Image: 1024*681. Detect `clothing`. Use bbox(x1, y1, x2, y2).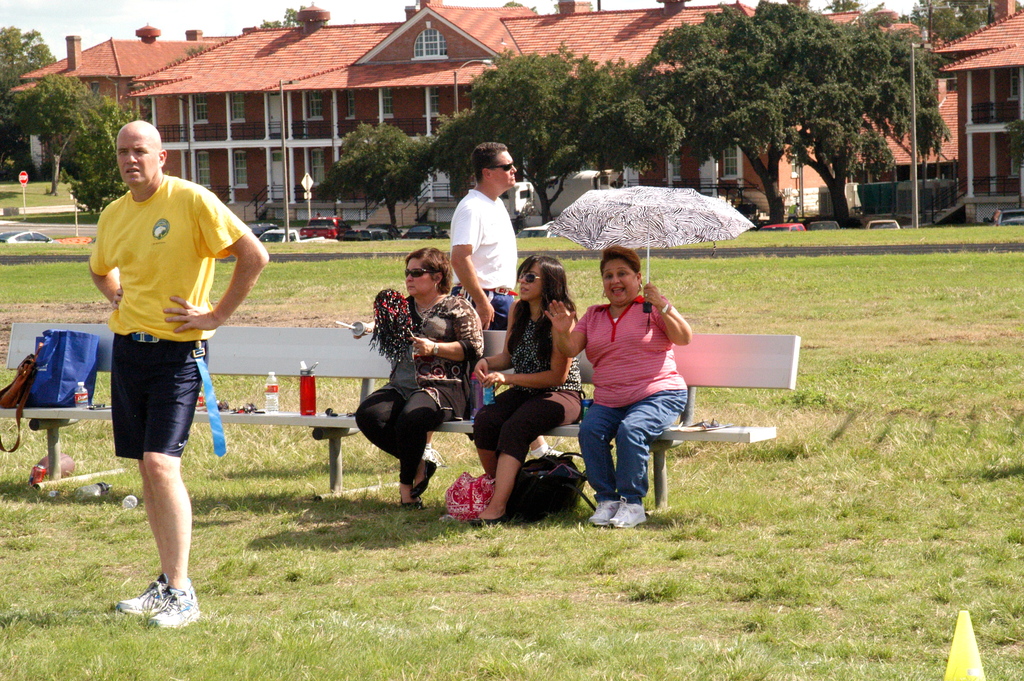
bbox(92, 135, 239, 505).
